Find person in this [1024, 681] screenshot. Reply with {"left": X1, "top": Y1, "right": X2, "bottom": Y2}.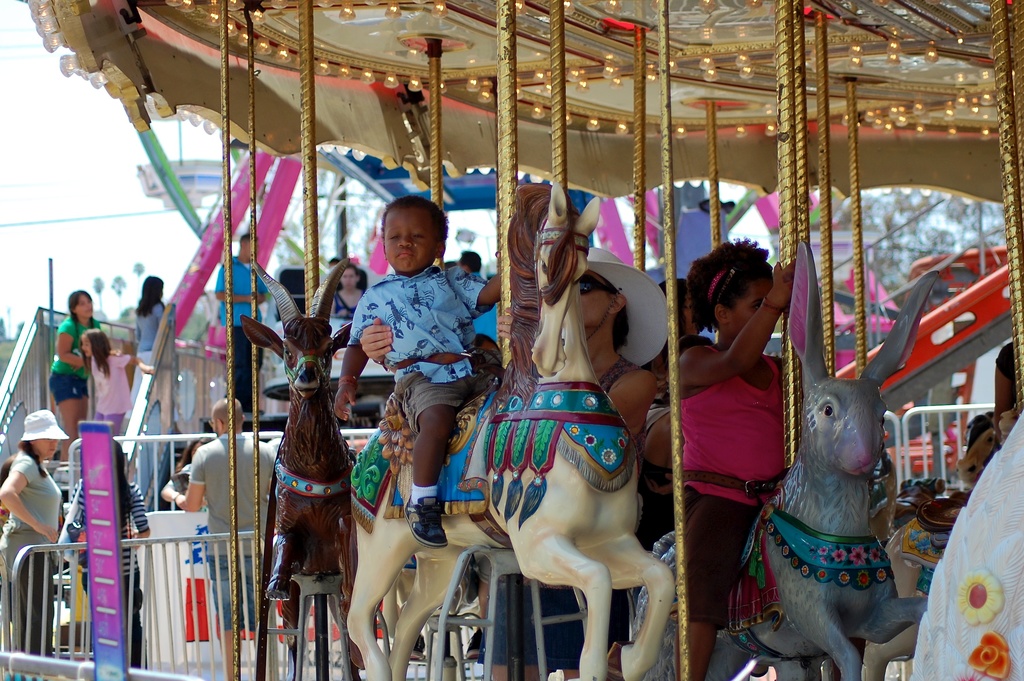
{"left": 39, "top": 295, "right": 95, "bottom": 461}.
